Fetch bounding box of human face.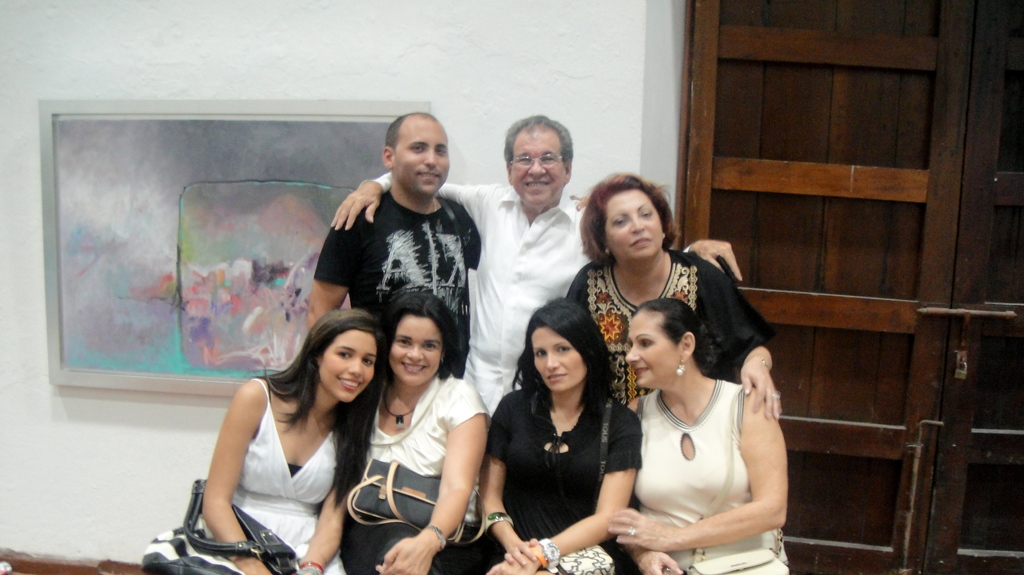
Bbox: crop(395, 122, 452, 196).
